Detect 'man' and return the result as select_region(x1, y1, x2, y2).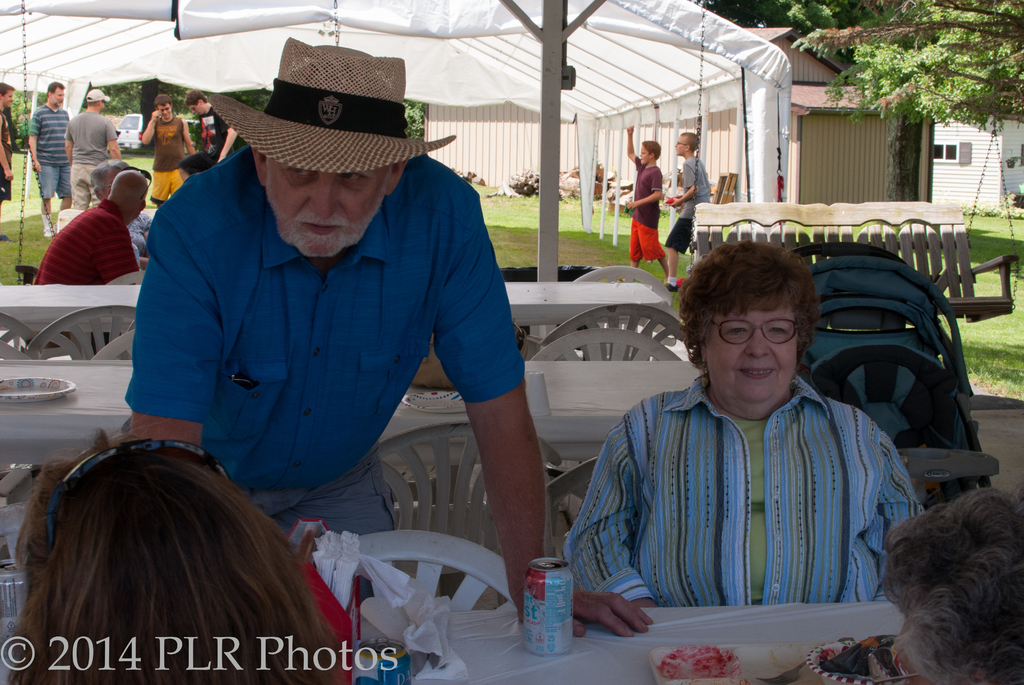
select_region(0, 80, 17, 240).
